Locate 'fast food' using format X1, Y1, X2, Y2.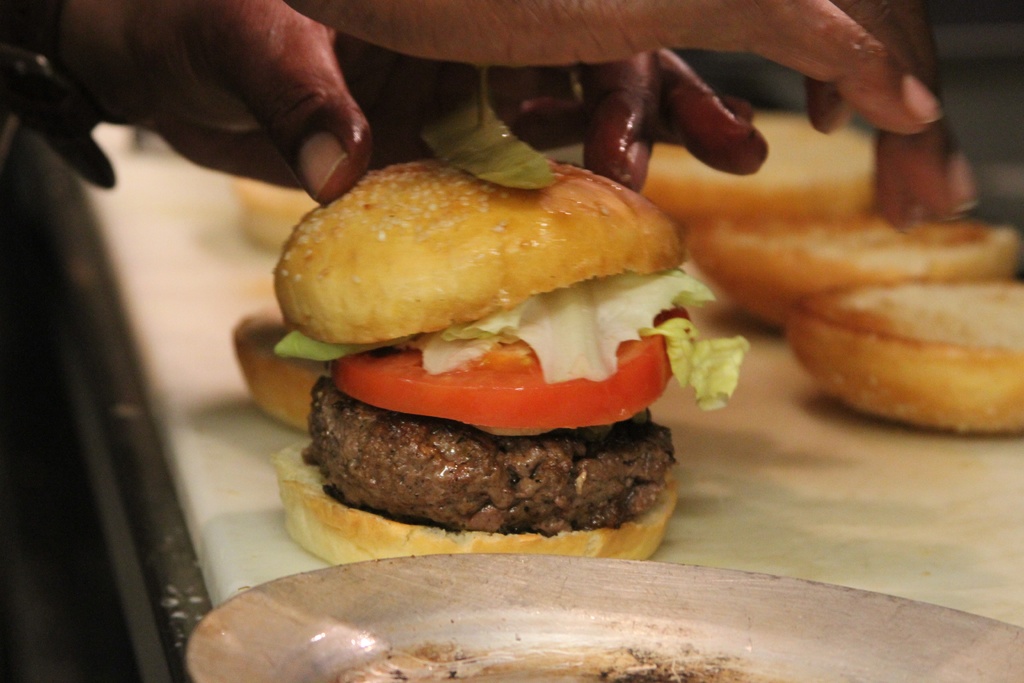
789, 281, 1023, 425.
